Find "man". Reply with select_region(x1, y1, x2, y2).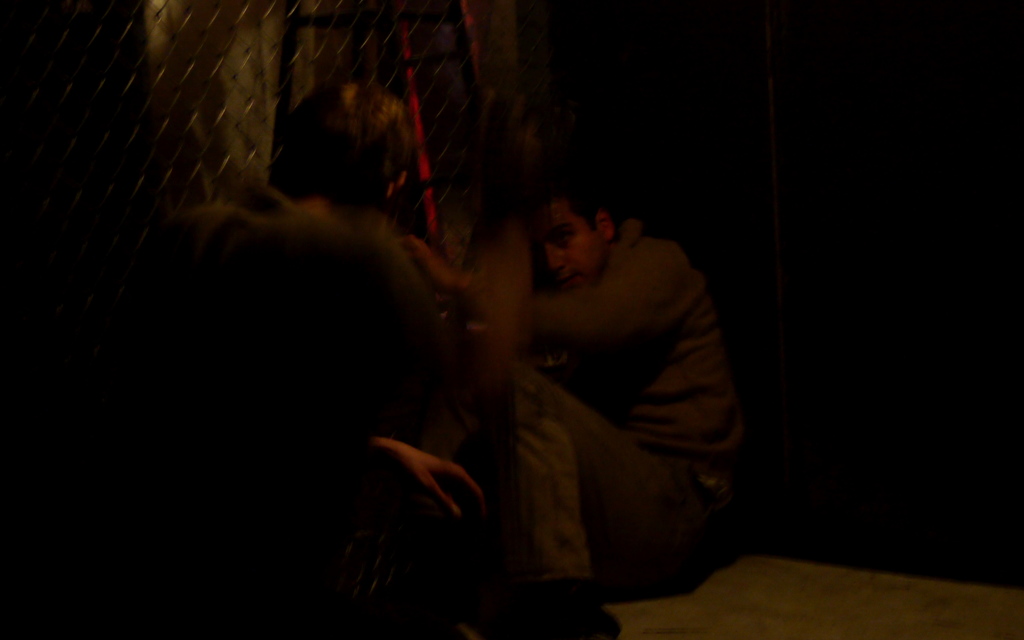
select_region(452, 156, 756, 572).
